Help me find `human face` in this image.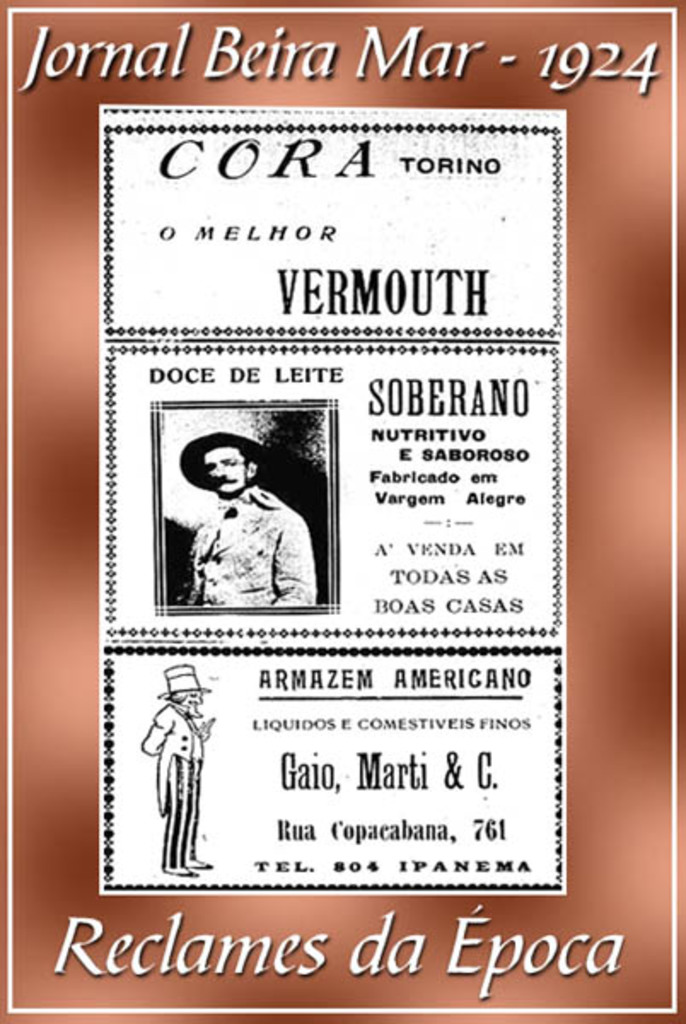
Found it: left=184, top=695, right=205, bottom=712.
